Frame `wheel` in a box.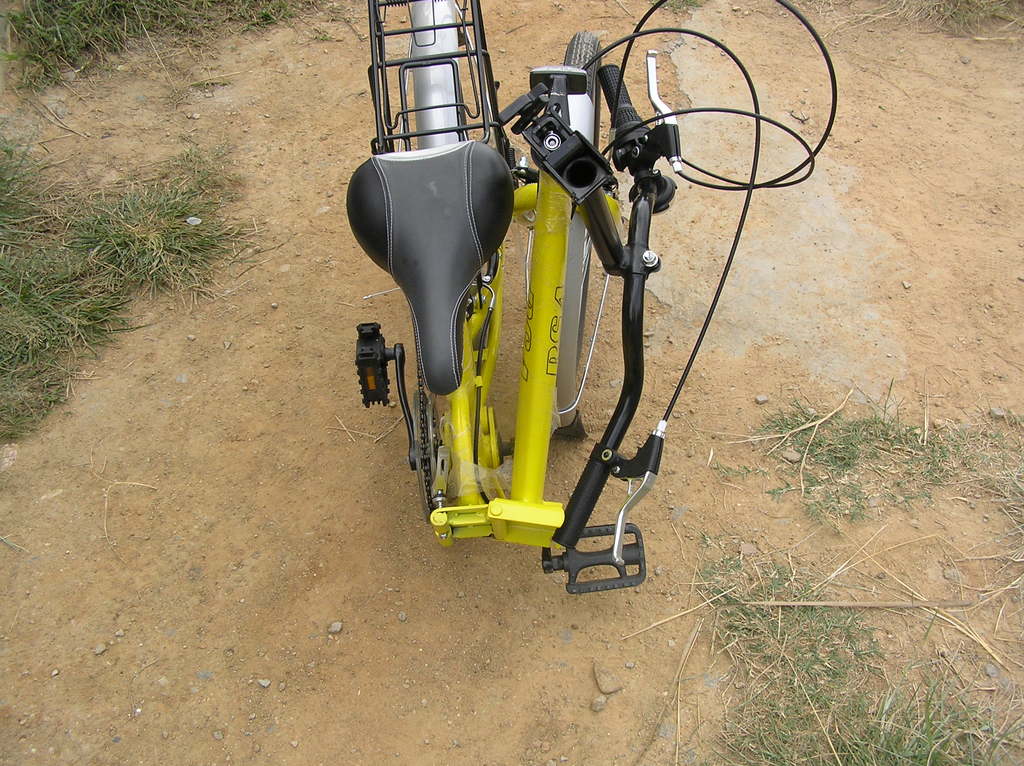
566,28,600,429.
